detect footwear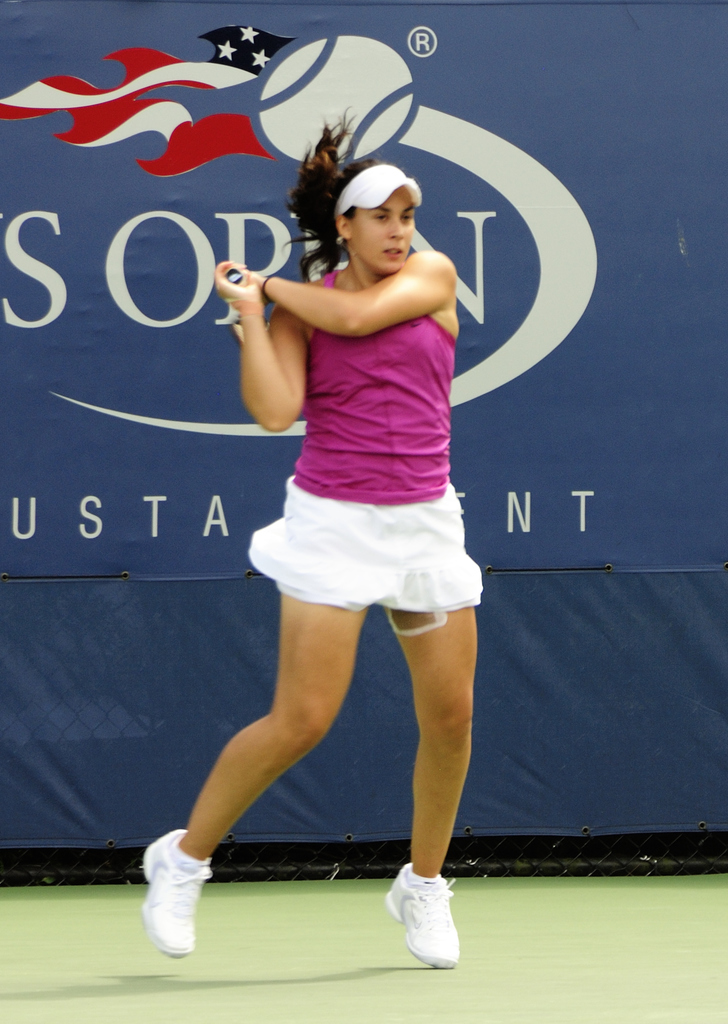
137:830:214:949
